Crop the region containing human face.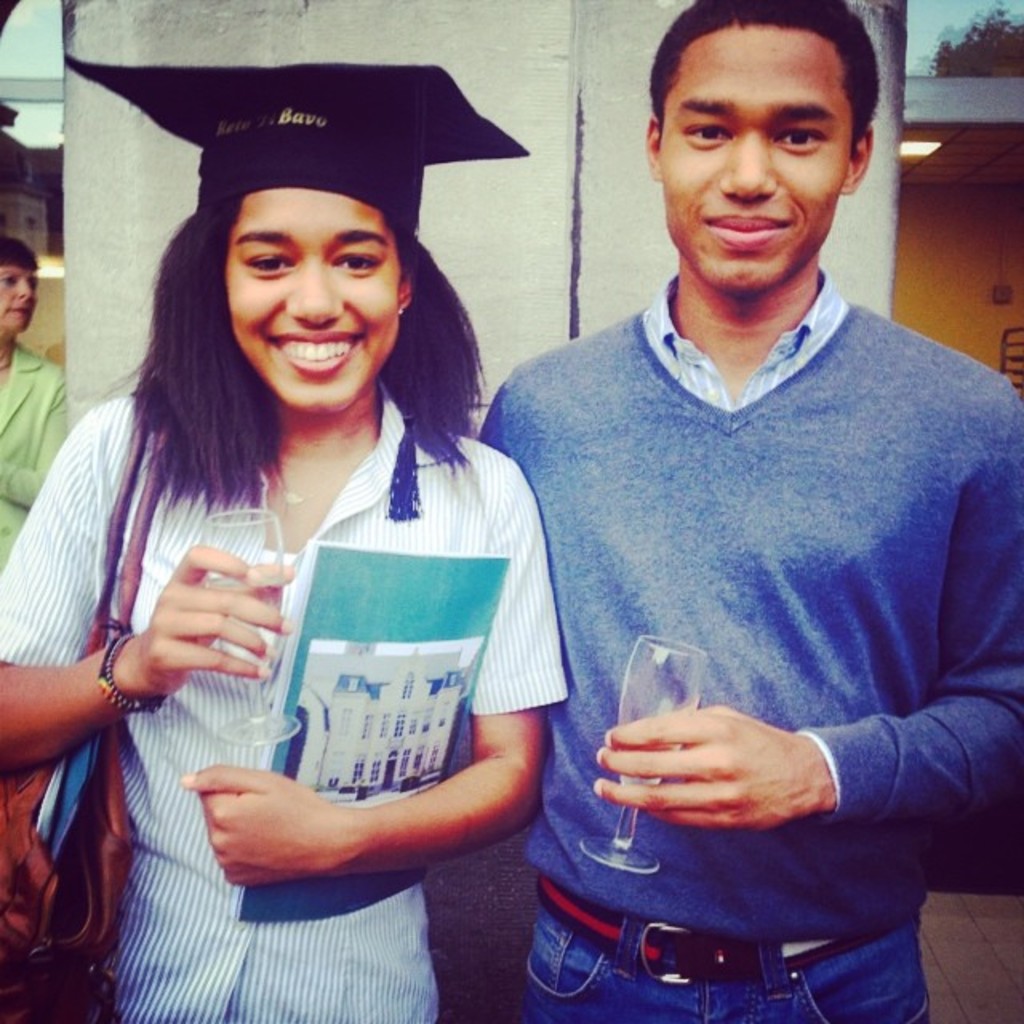
Crop region: (226,187,402,416).
